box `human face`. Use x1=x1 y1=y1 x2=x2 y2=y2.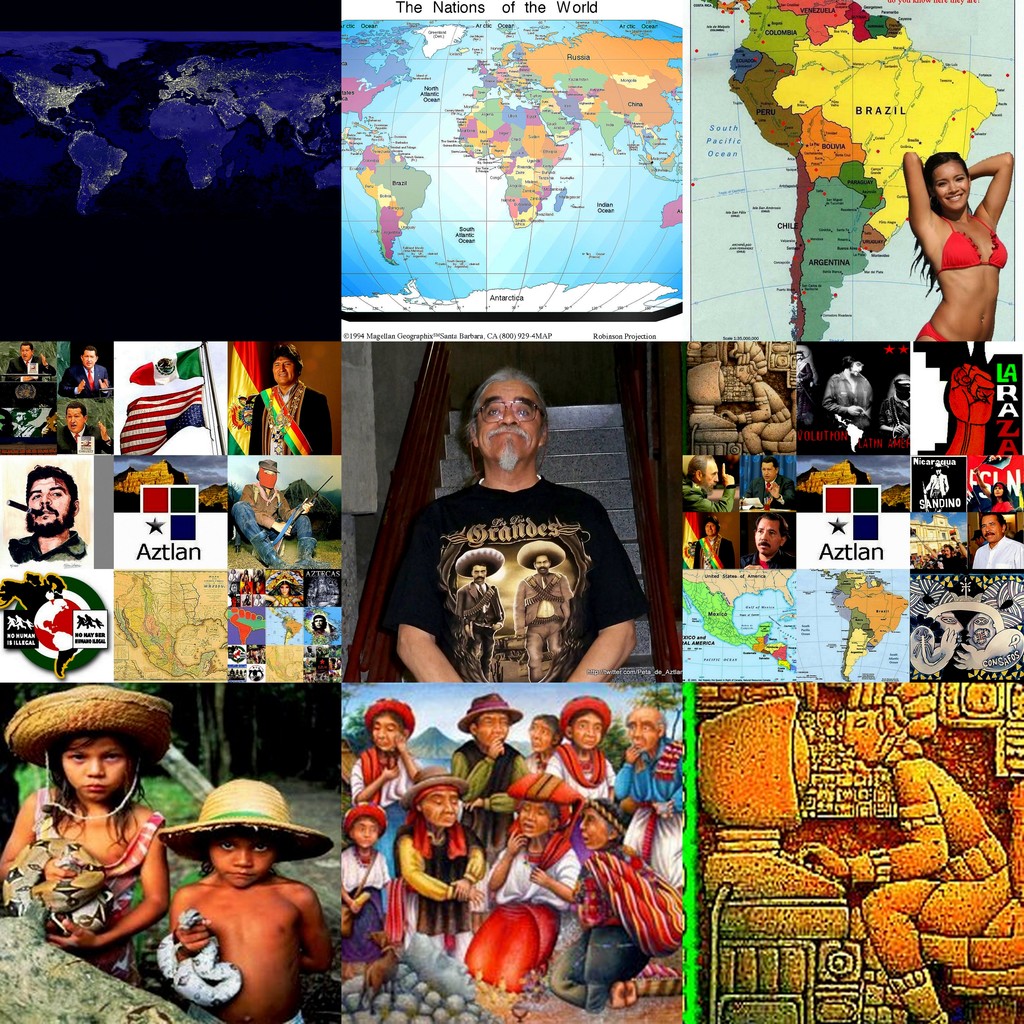
x1=936 y1=167 x2=971 y2=207.
